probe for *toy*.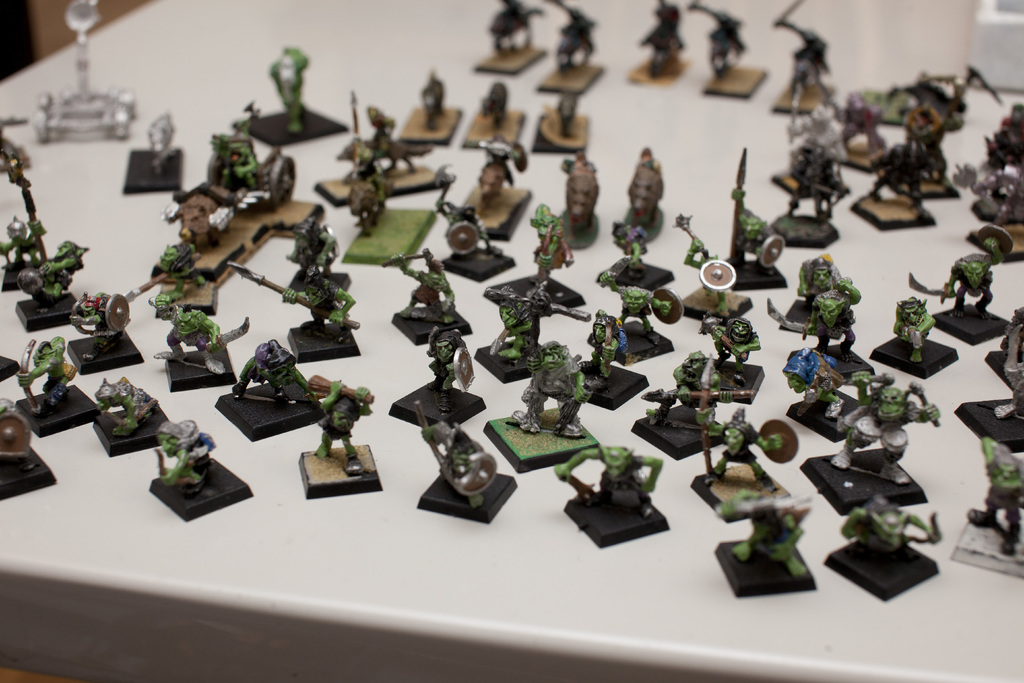
Probe result: <bbox>117, 106, 177, 195</bbox>.
